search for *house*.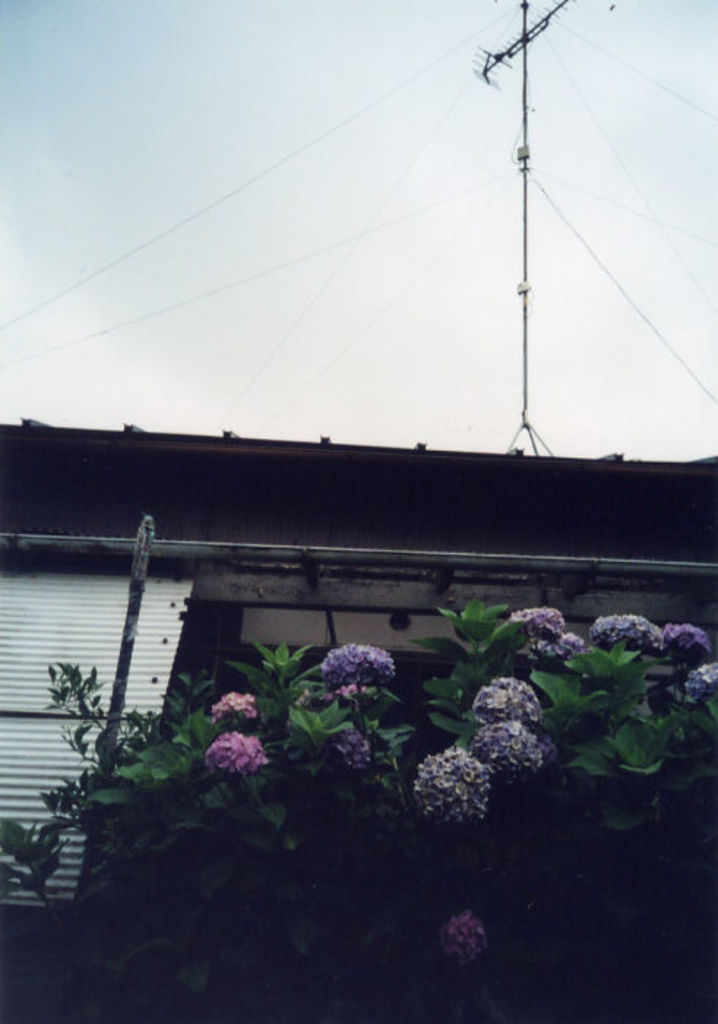
Found at region(0, 424, 717, 944).
